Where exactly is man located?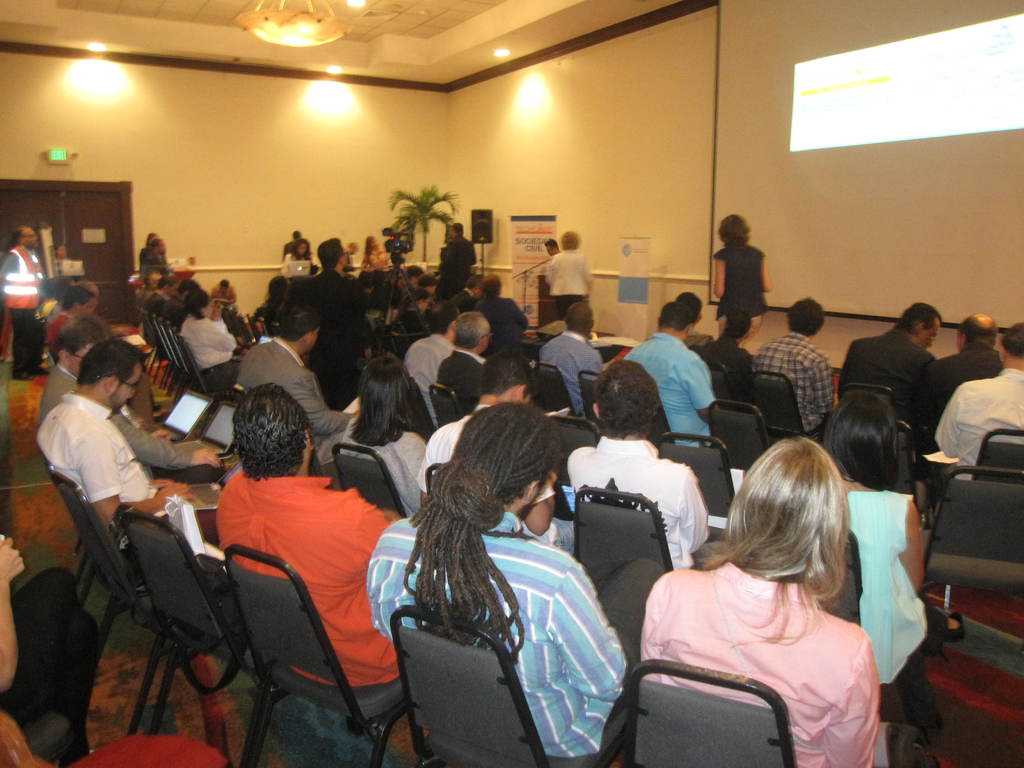
Its bounding box is 835/301/943/479.
